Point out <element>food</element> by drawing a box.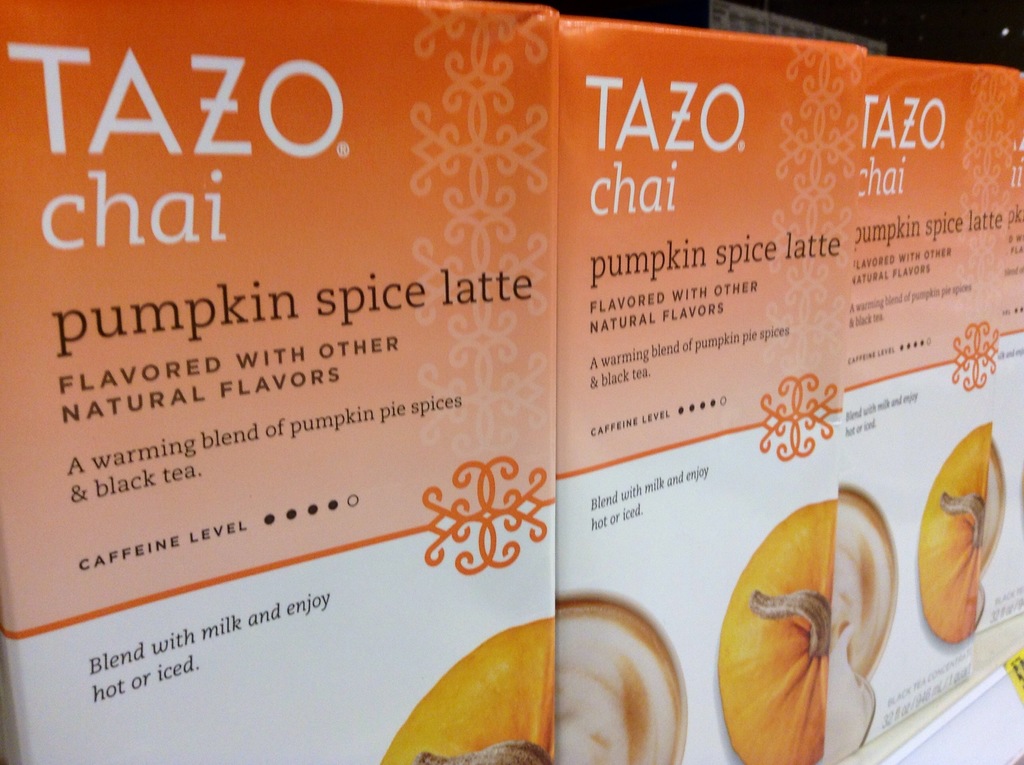
Rect(378, 622, 559, 764).
